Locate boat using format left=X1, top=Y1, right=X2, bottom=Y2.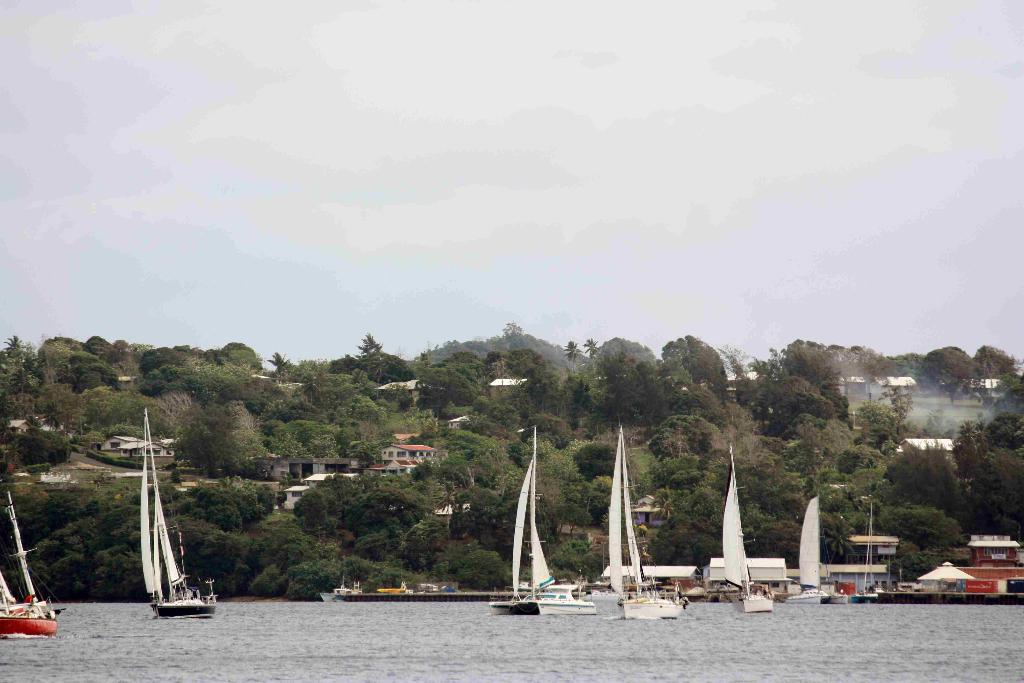
left=106, top=433, right=212, bottom=641.
